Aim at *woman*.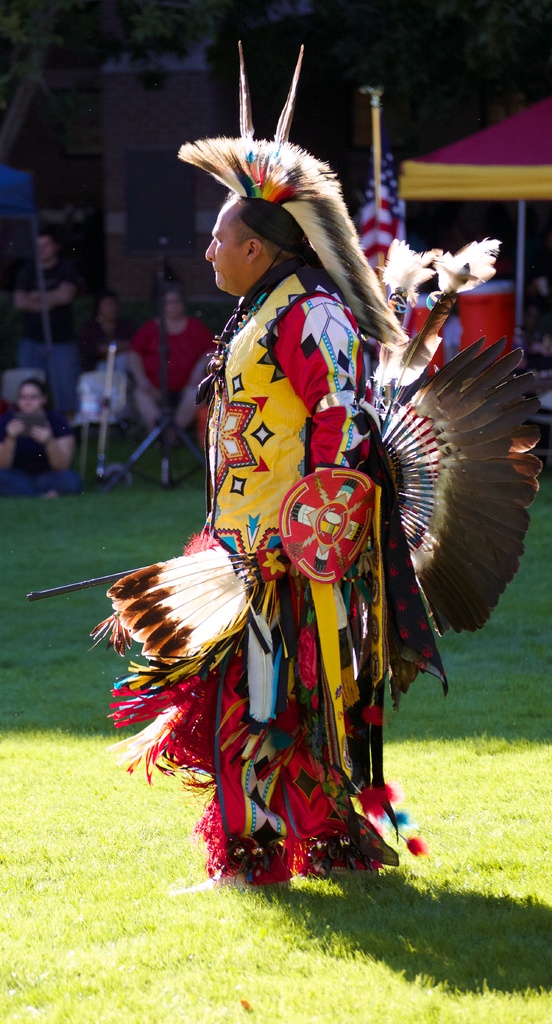
Aimed at 0, 380, 88, 507.
